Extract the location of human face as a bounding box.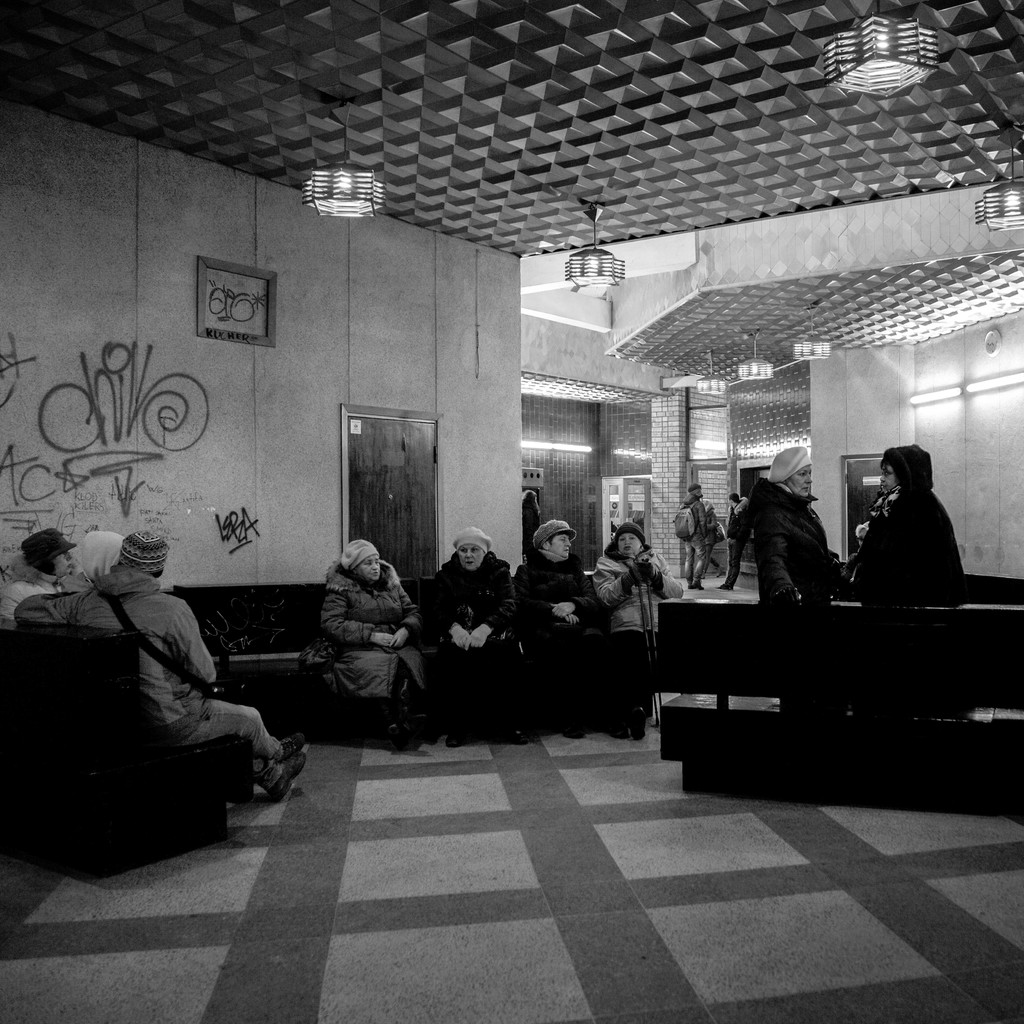
[790,469,814,499].
